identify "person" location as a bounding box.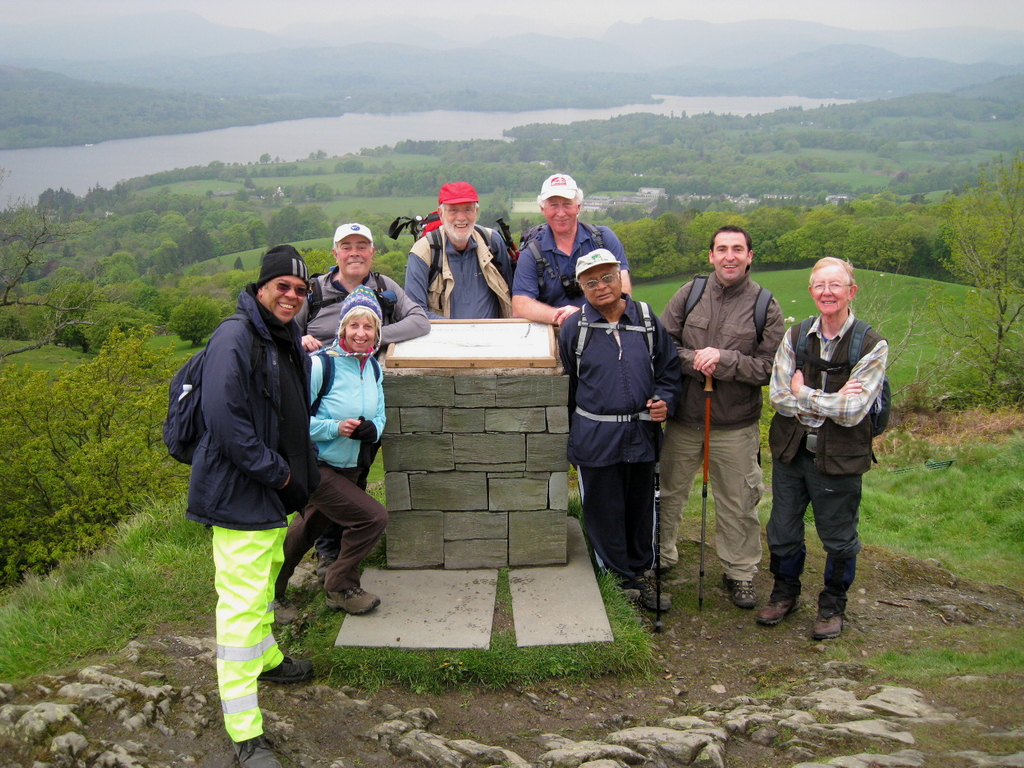
265 286 399 623.
